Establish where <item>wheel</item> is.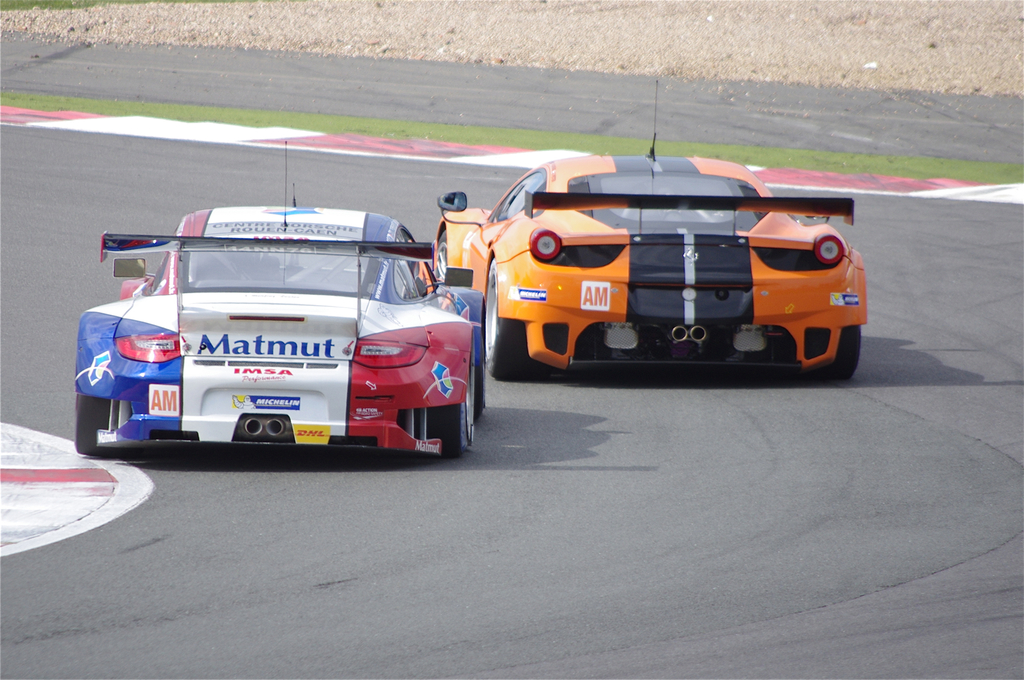
Established at [819, 325, 865, 383].
